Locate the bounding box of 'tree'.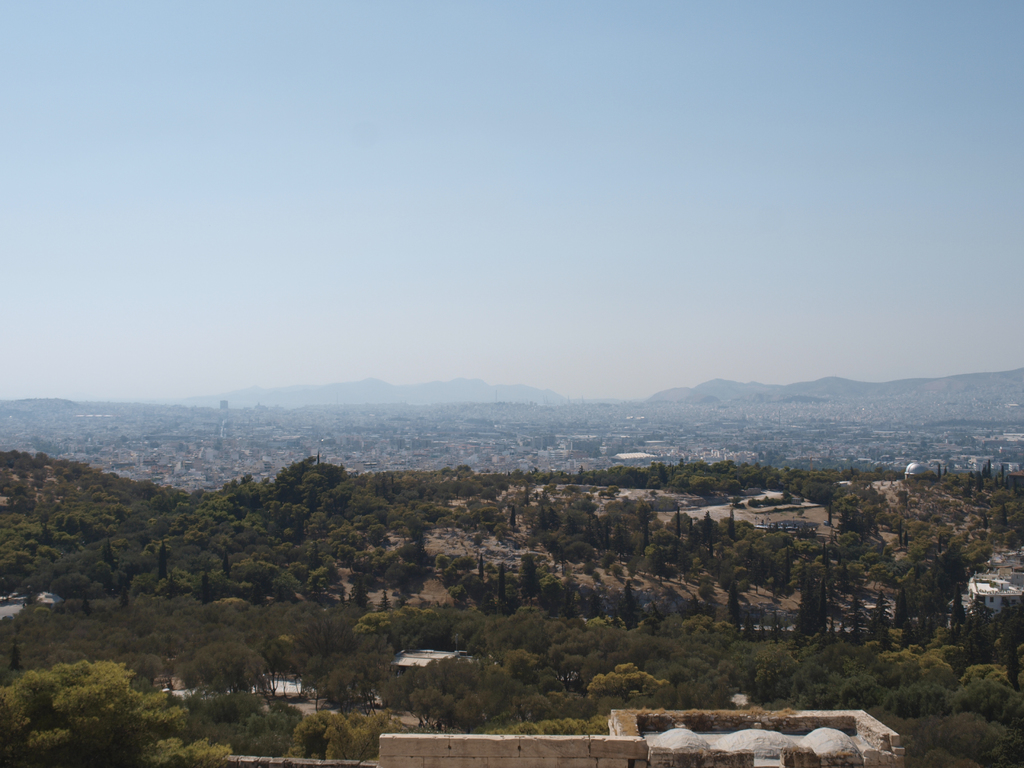
Bounding box: (437,554,451,570).
